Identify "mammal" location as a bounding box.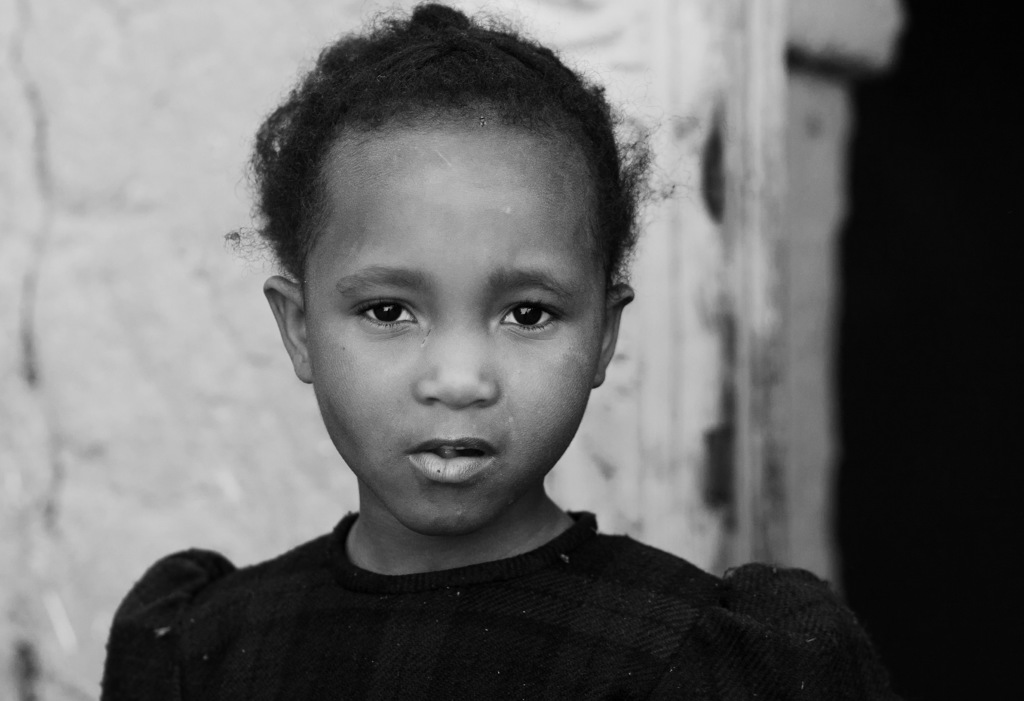
98/0/886/700.
